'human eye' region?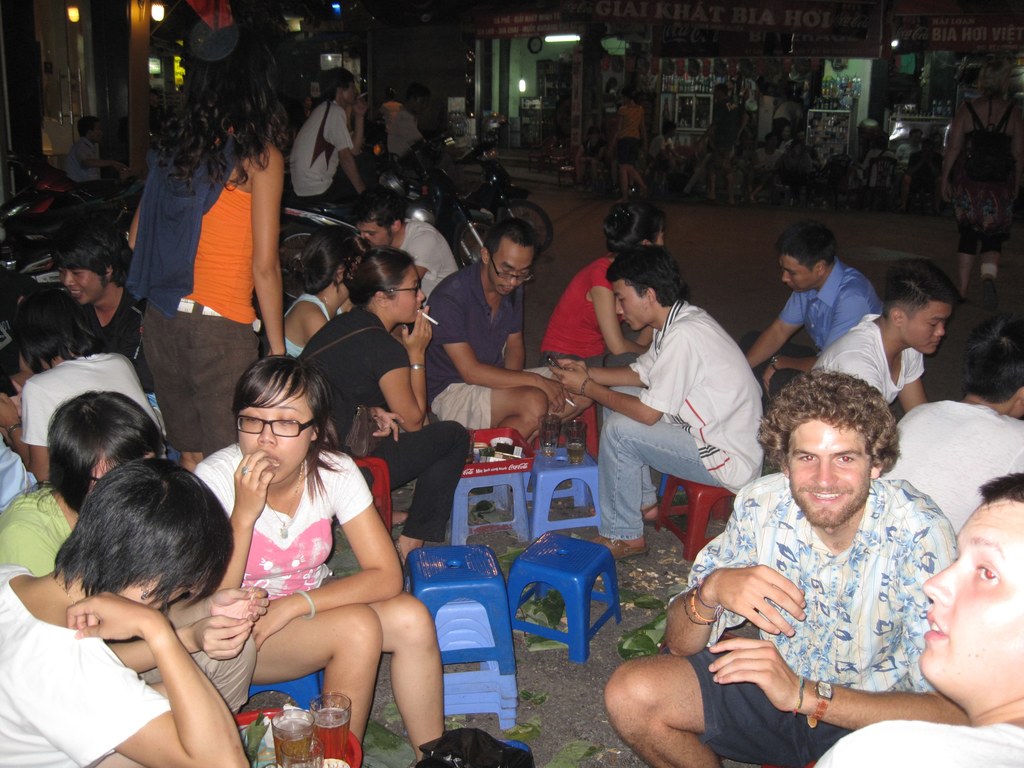
(x1=977, y1=561, x2=1004, y2=583)
